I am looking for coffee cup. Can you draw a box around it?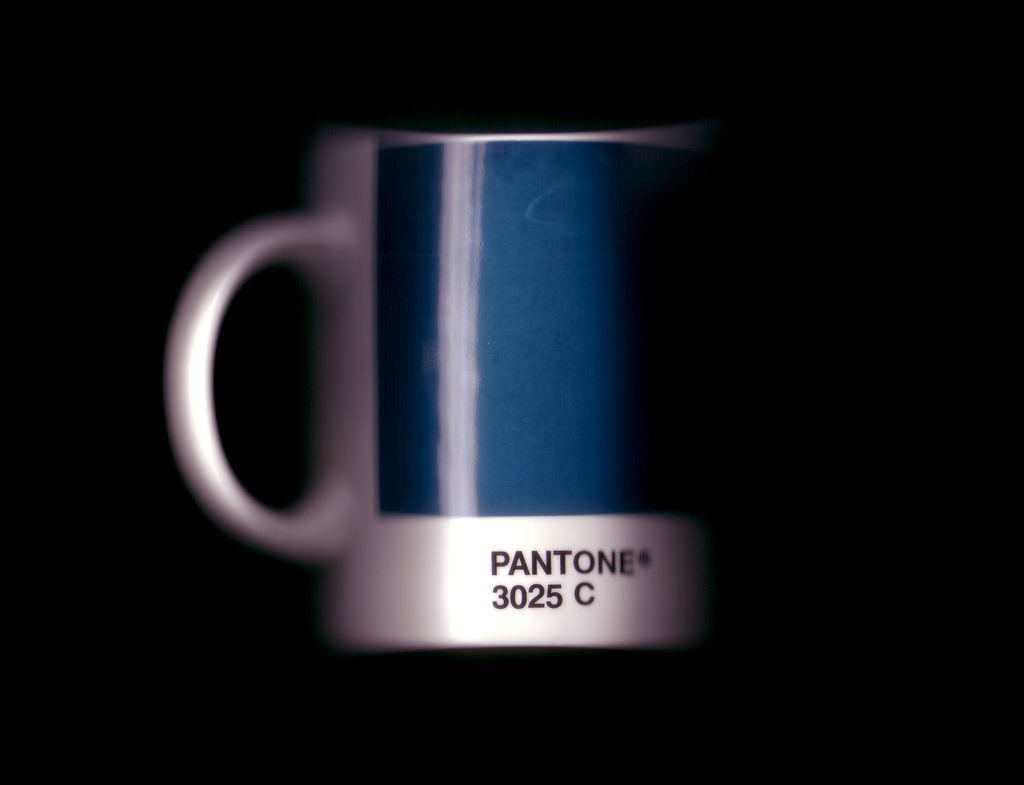
Sure, the bounding box is left=161, top=116, right=715, bottom=656.
